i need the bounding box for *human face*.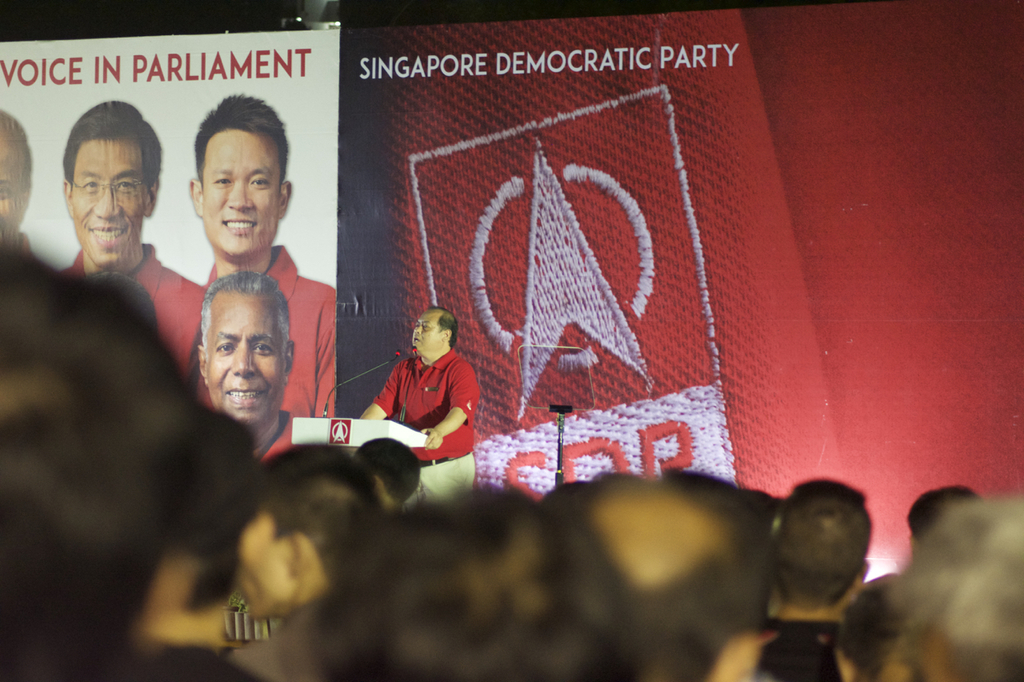
Here it is: {"x1": 0, "y1": 129, "x2": 30, "y2": 236}.
